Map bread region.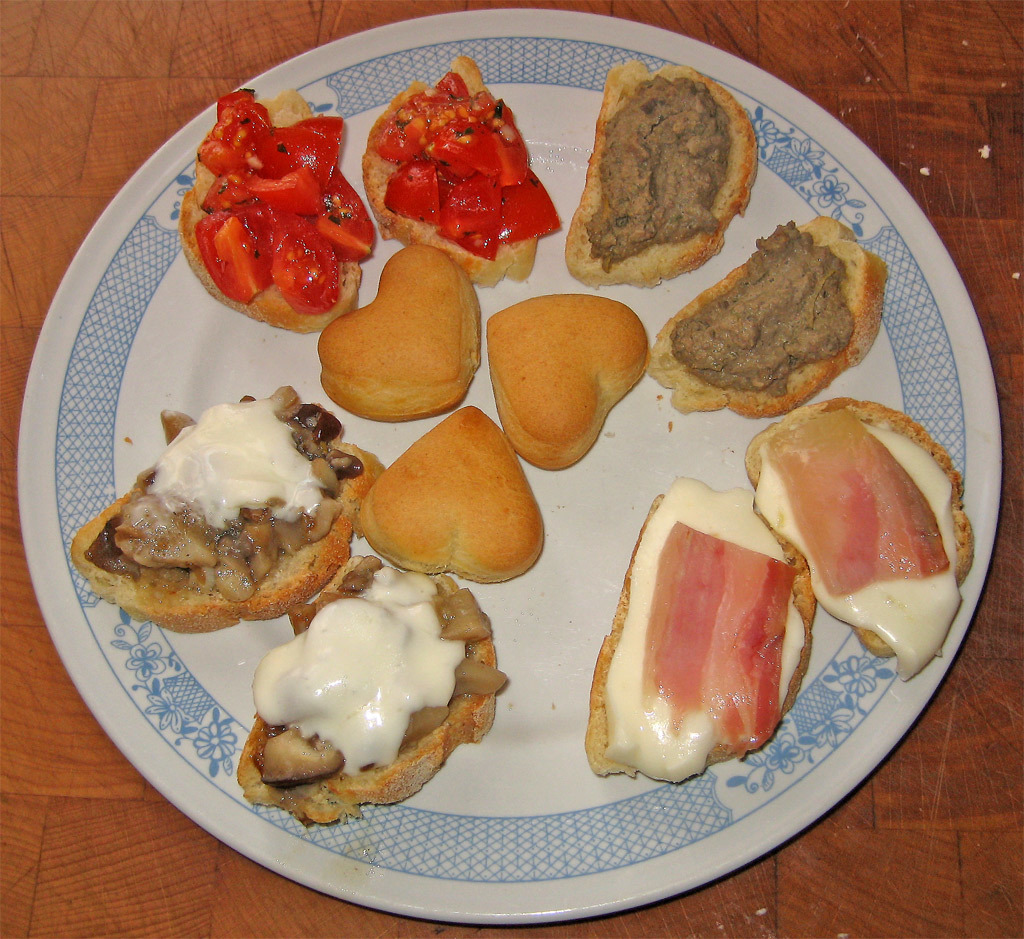
Mapped to {"left": 303, "top": 245, "right": 472, "bottom": 415}.
